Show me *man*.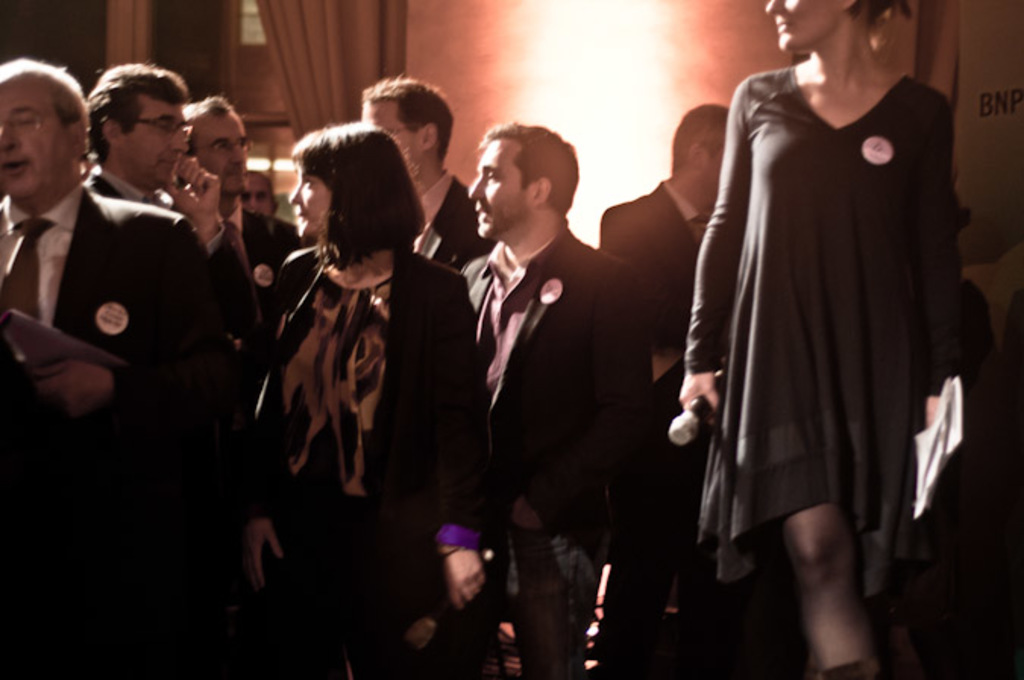
*man* is here: 358/73/502/275.
